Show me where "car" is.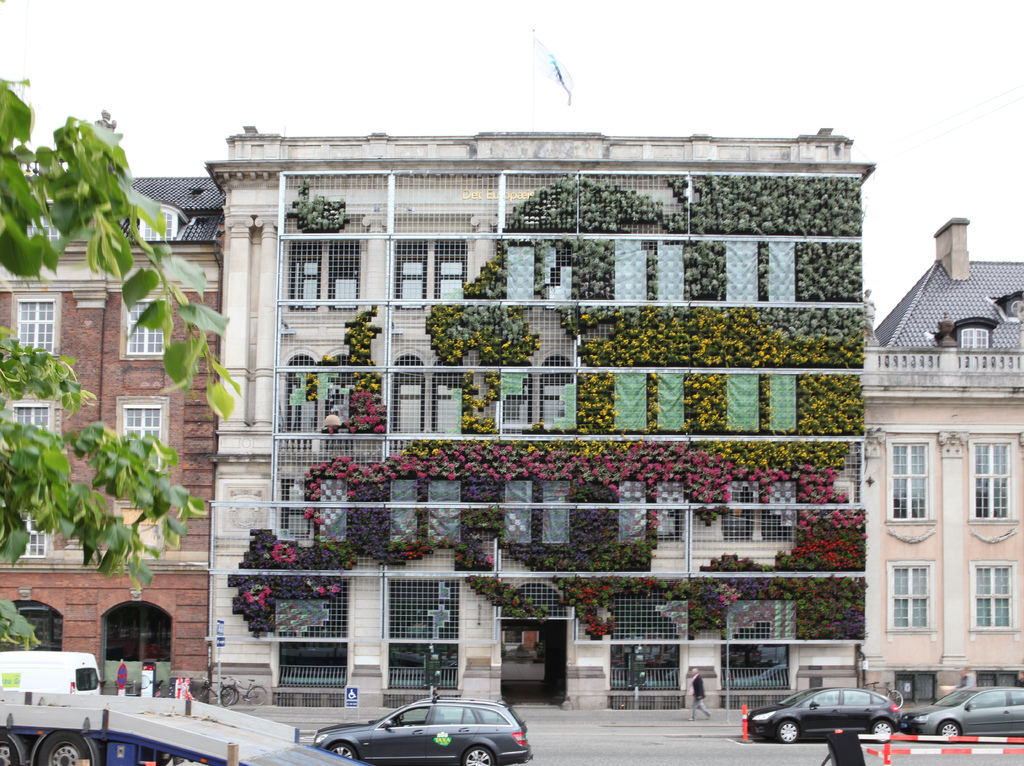
"car" is at (897,687,1023,746).
